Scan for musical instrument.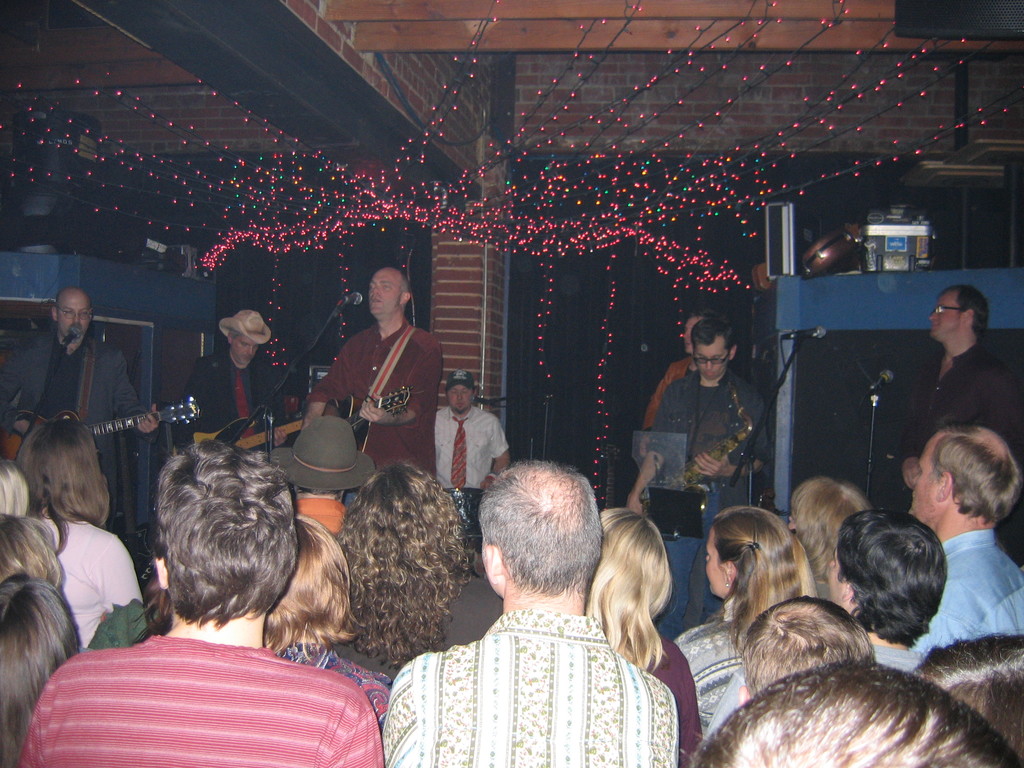
Scan result: <region>0, 396, 206, 465</region>.
